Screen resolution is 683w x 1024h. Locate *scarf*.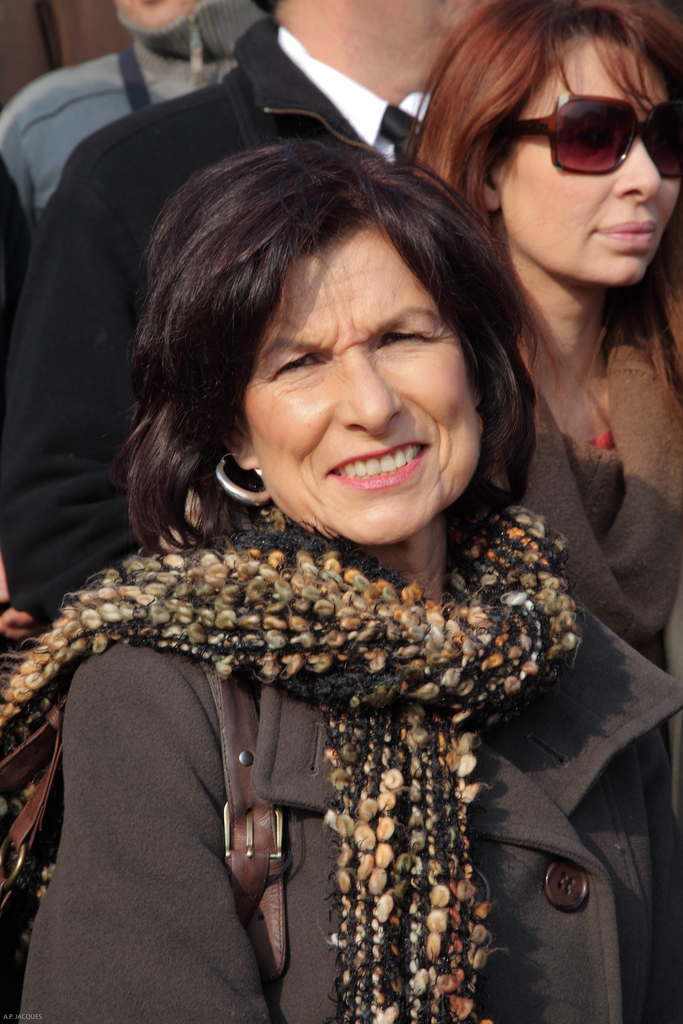
x1=0, y1=488, x2=588, y2=1023.
